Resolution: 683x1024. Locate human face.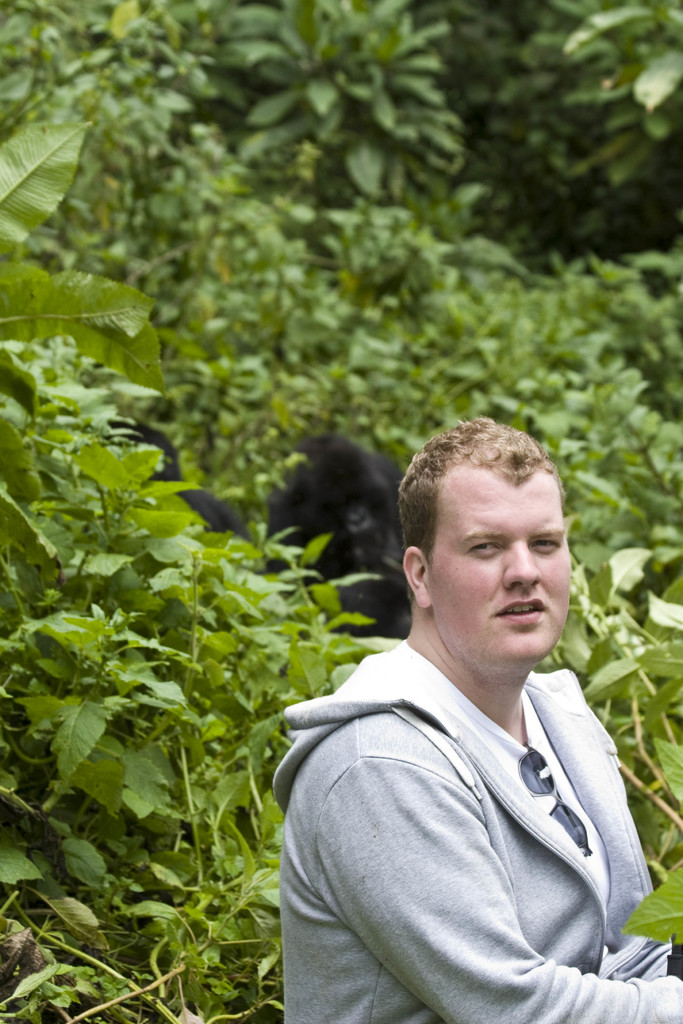
select_region(425, 486, 575, 673).
